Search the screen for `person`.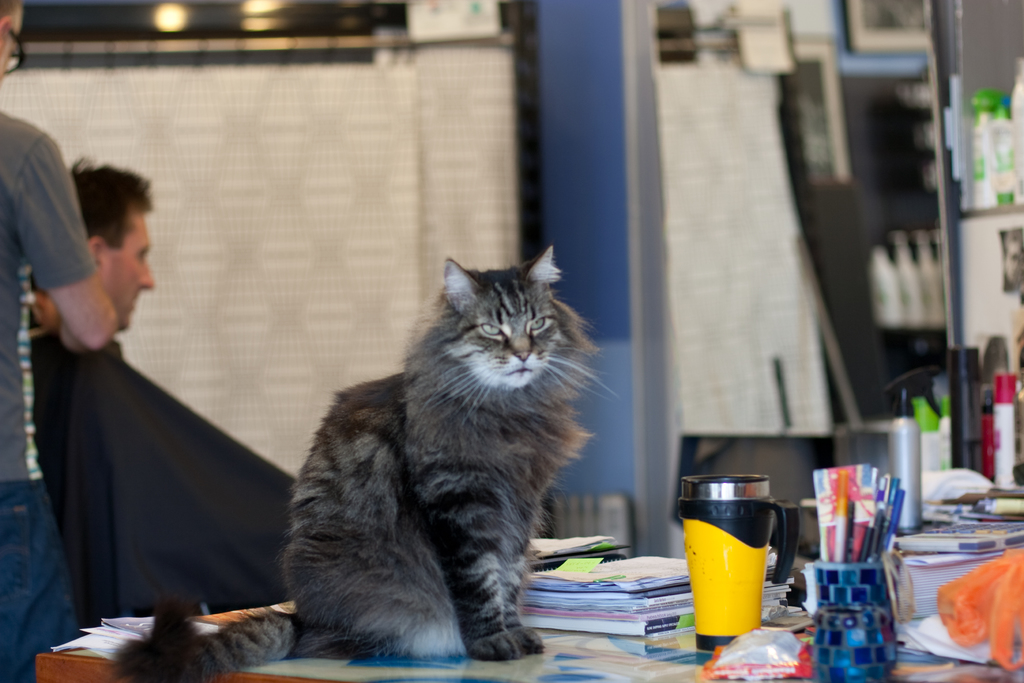
Found at [x1=0, y1=0, x2=118, y2=682].
